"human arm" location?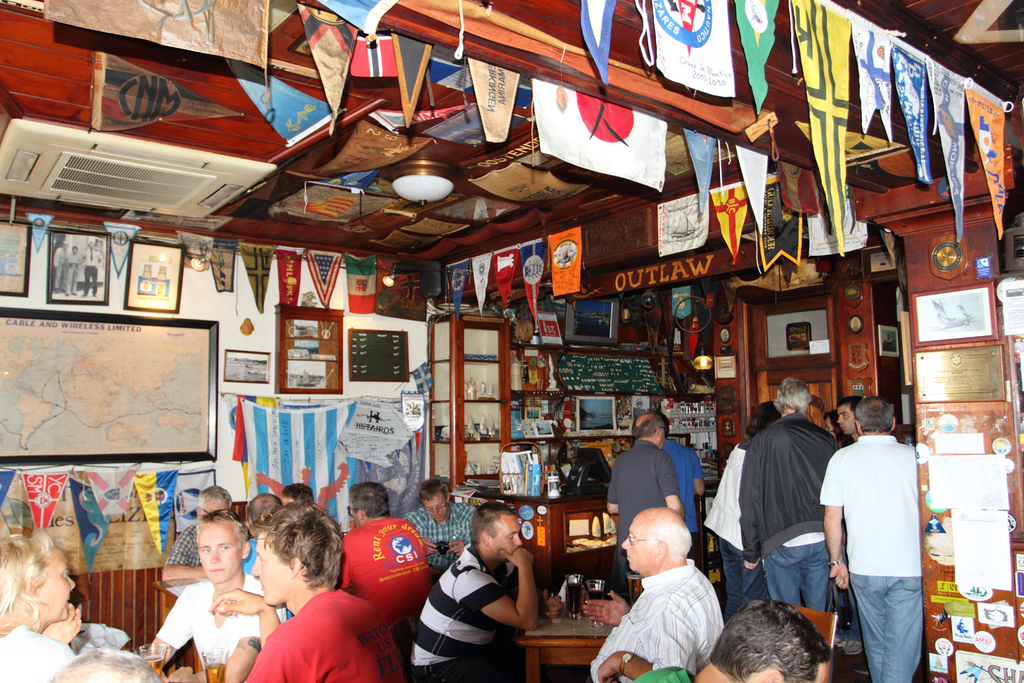
bbox(424, 534, 435, 557)
